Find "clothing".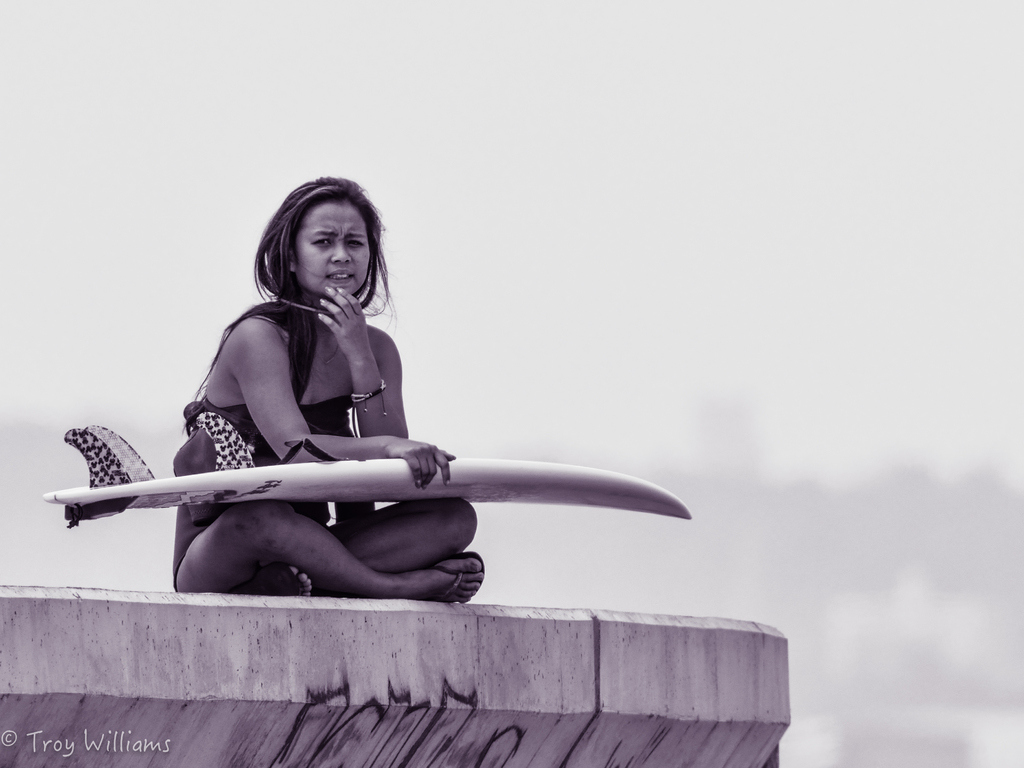
crop(171, 383, 358, 593).
